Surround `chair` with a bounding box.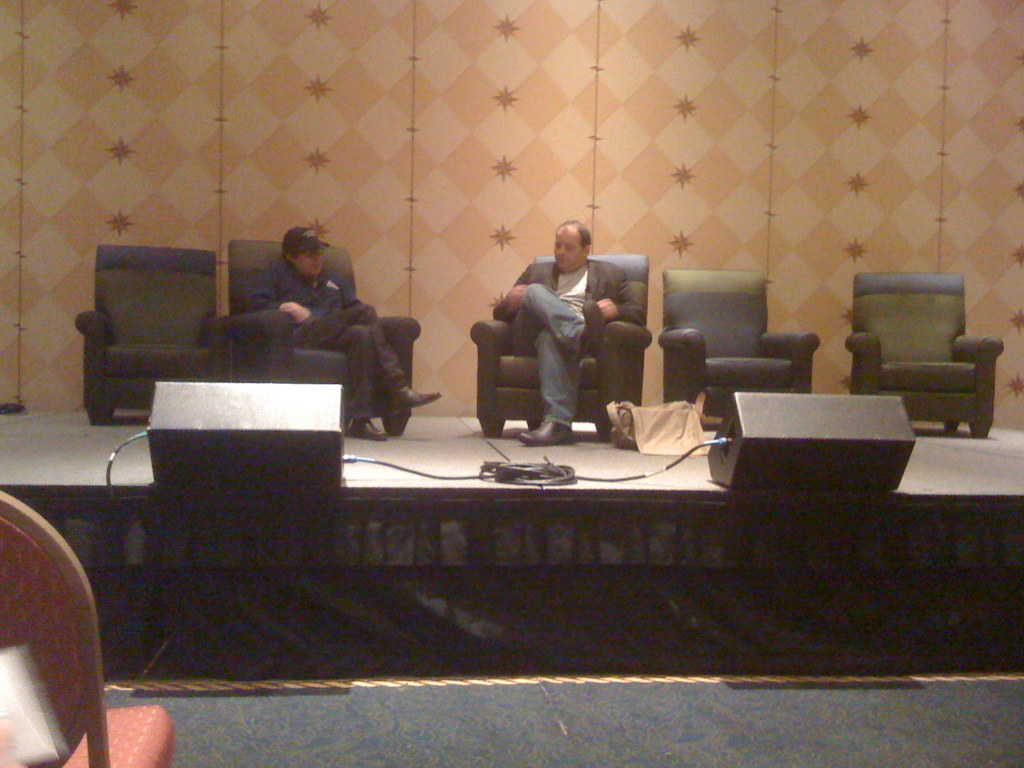
box(654, 268, 821, 436).
